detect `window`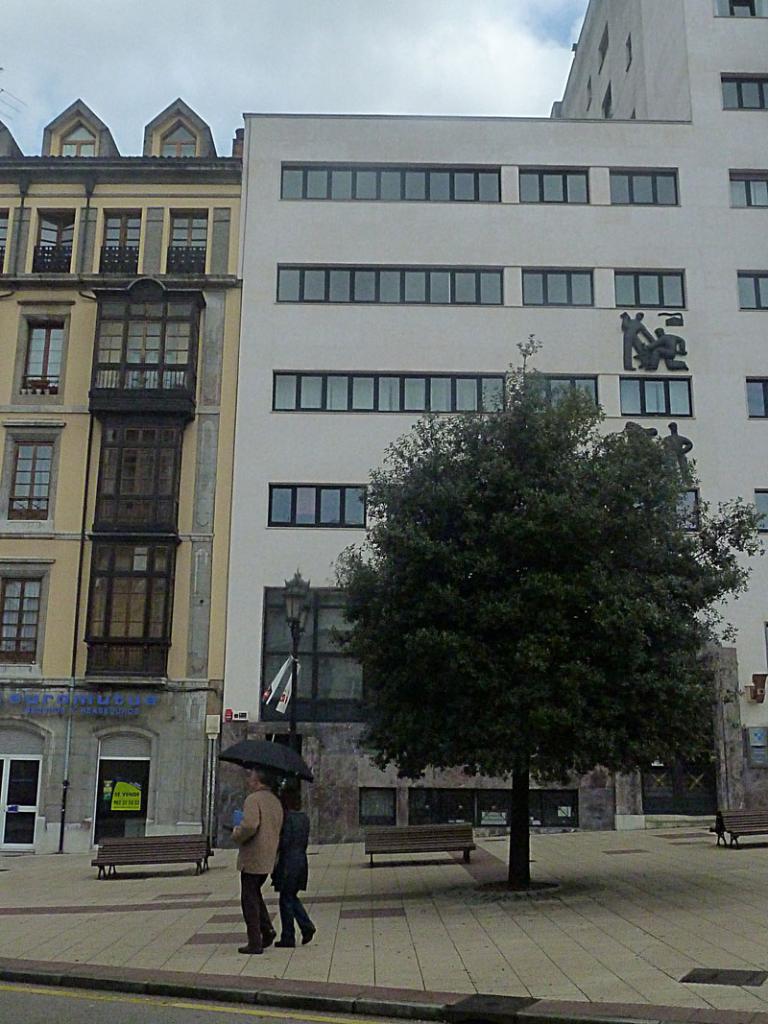
729:161:767:202
